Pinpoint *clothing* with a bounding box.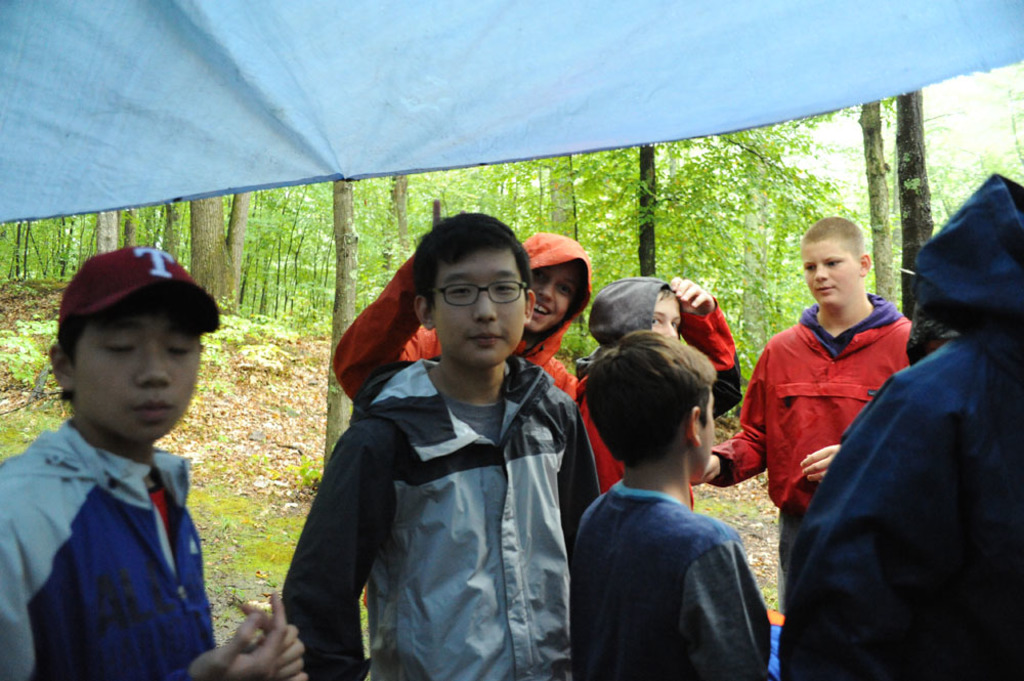
[x1=572, y1=279, x2=740, y2=509].
